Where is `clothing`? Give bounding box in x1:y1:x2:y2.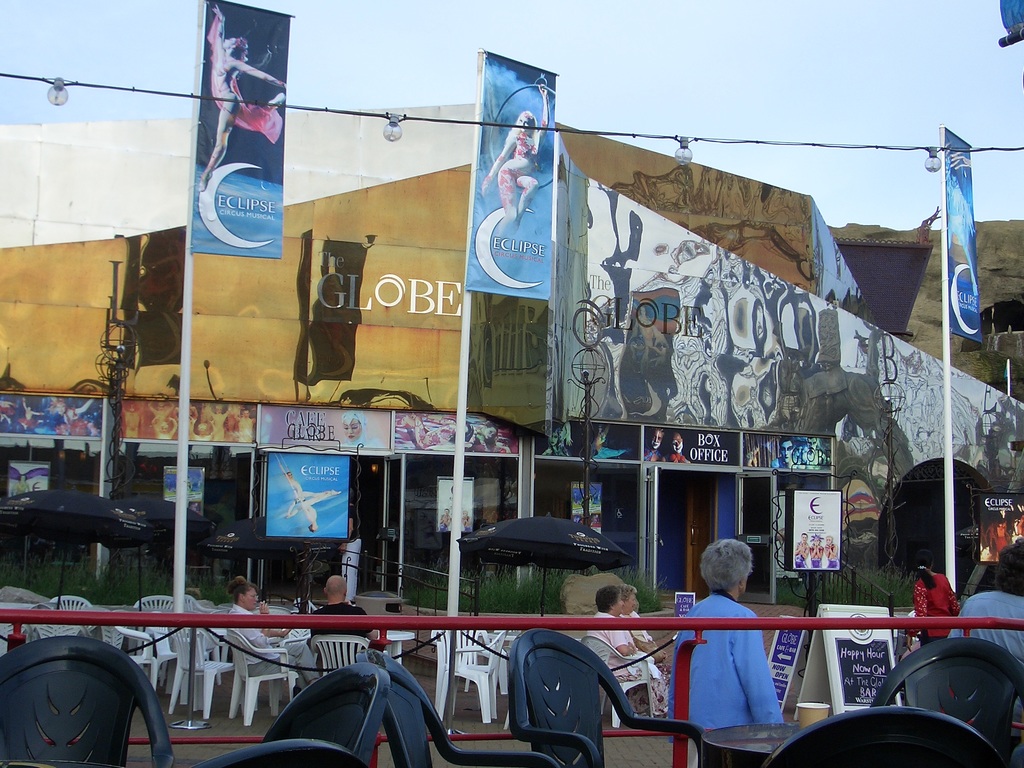
808:543:824:567.
